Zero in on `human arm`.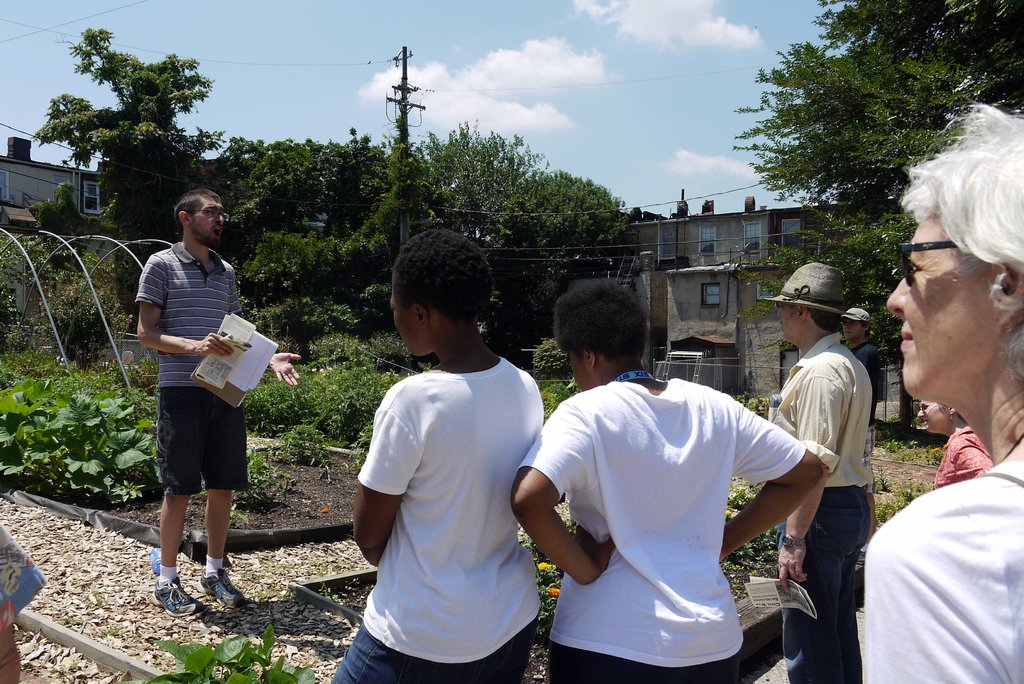
Zeroed in: 775:374:847:594.
